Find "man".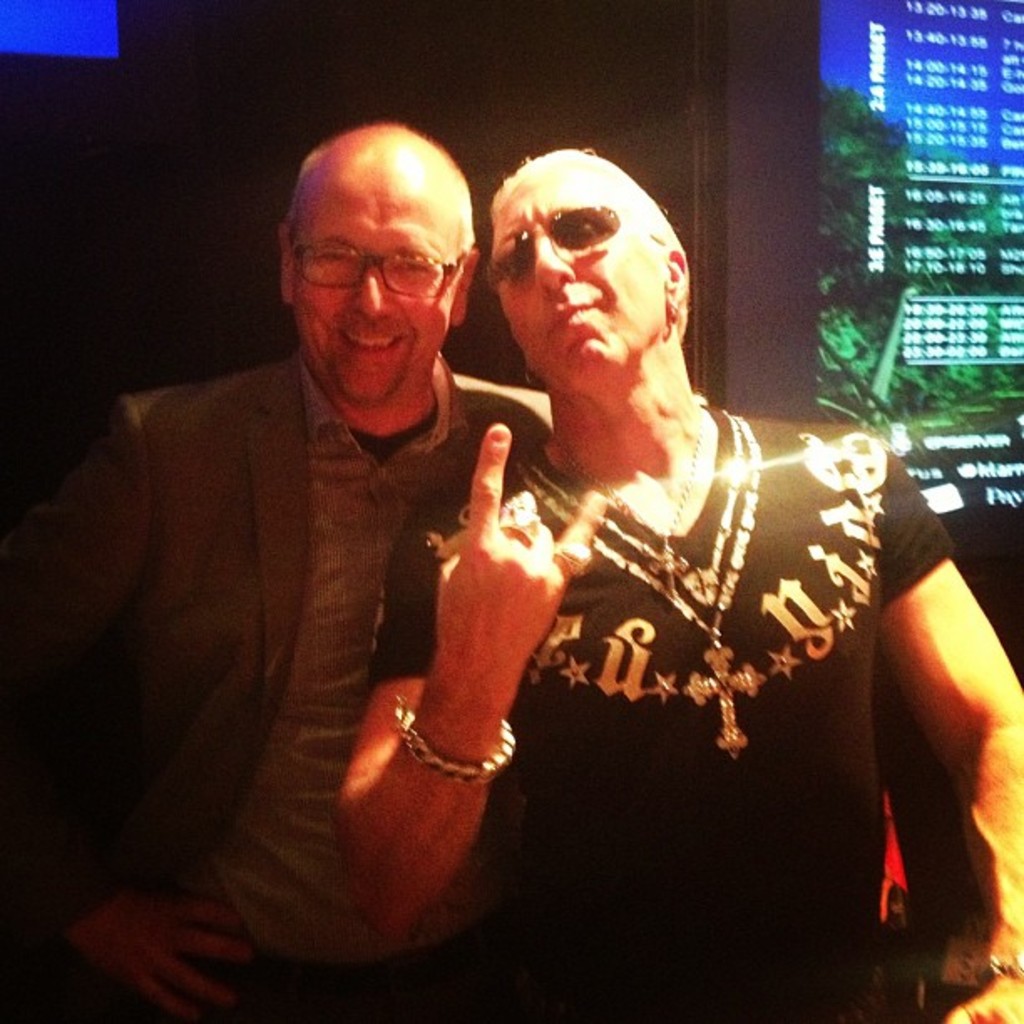
BBox(0, 114, 557, 1022).
